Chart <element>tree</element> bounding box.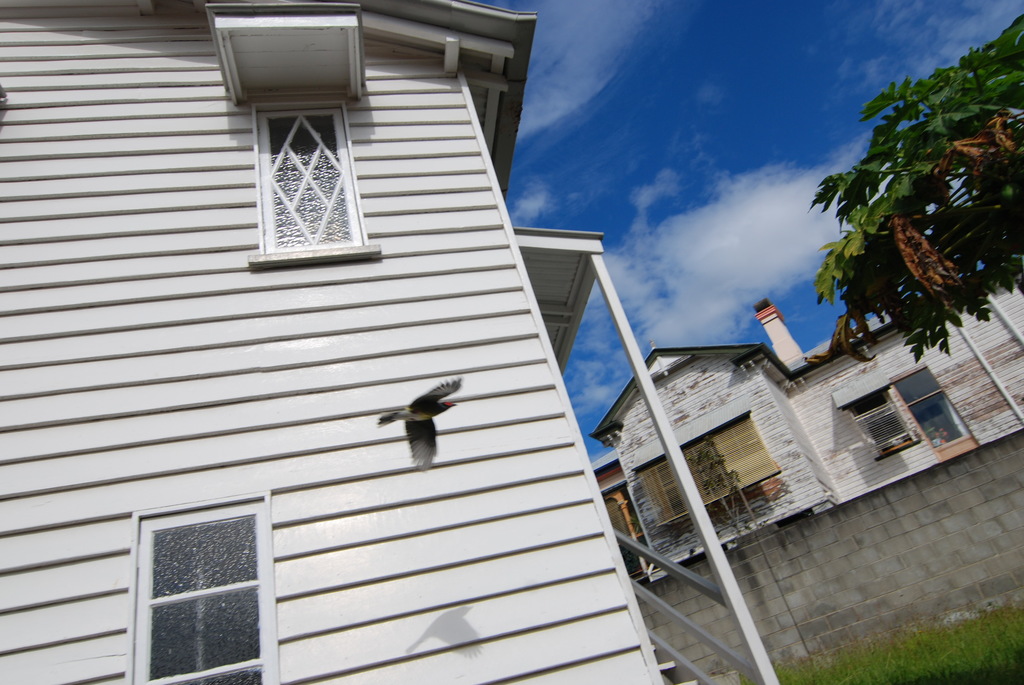
Charted: x1=811 y1=19 x2=1023 y2=365.
